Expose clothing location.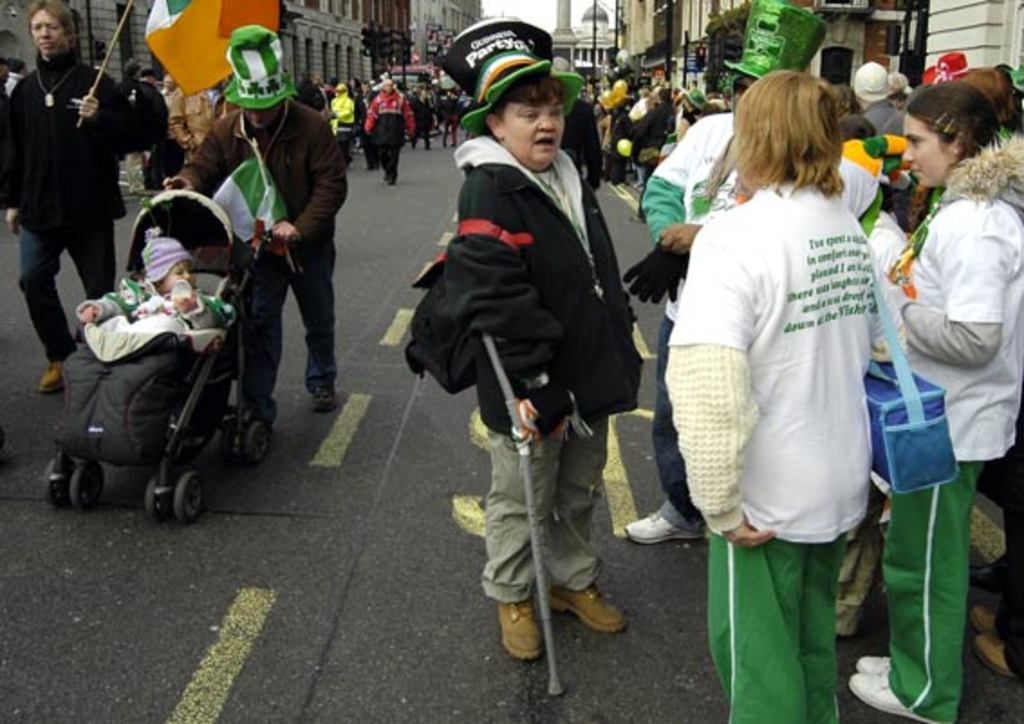
Exposed at <bbox>74, 278, 242, 330</bbox>.
